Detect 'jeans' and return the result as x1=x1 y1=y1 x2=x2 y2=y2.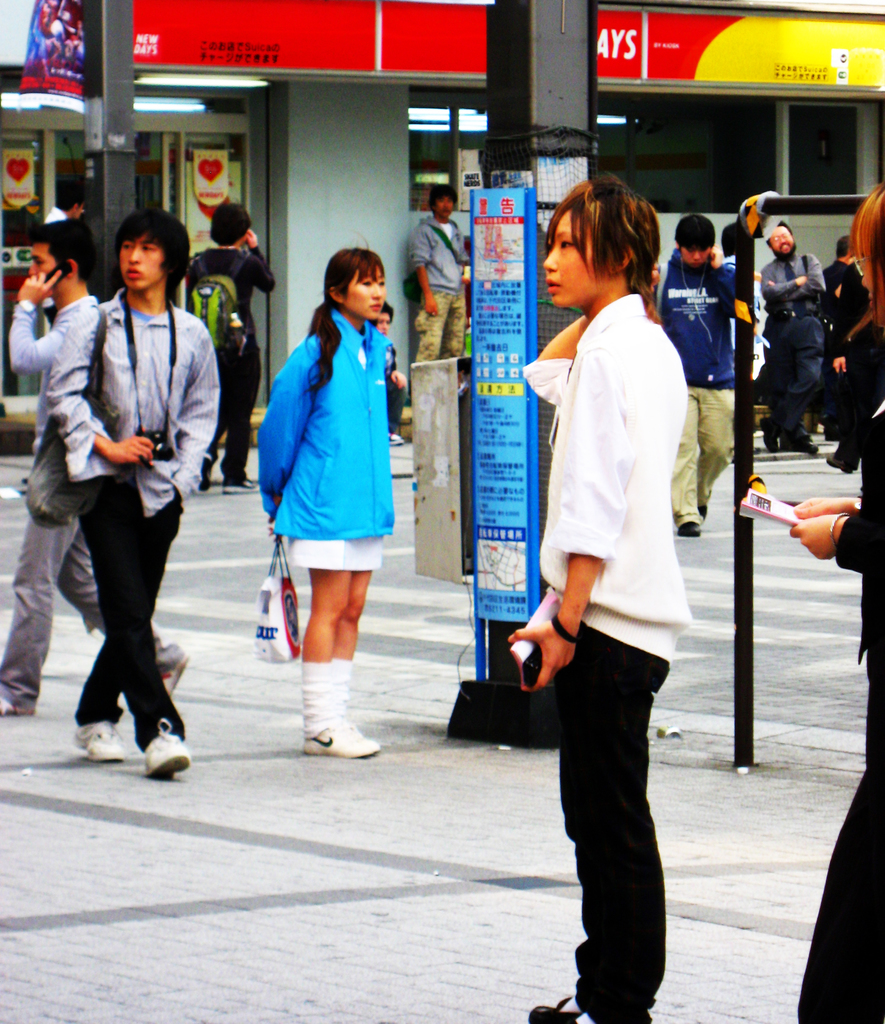
x1=541 y1=633 x2=685 y2=1011.
